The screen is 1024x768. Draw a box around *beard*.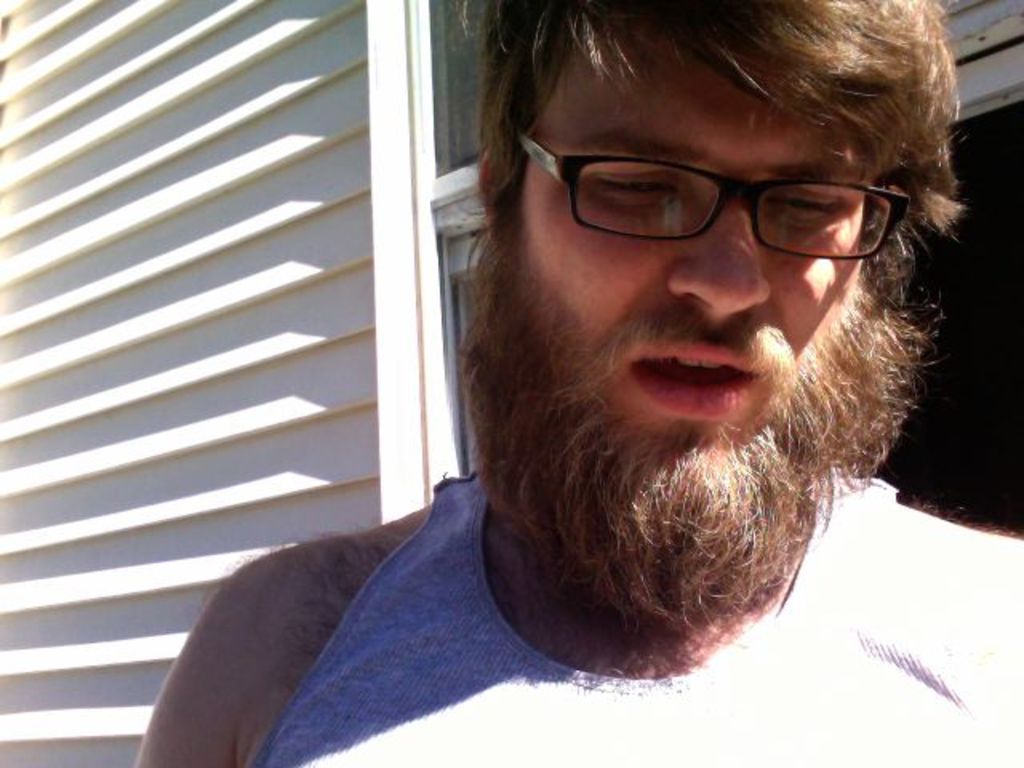
[x1=451, y1=200, x2=942, y2=658].
